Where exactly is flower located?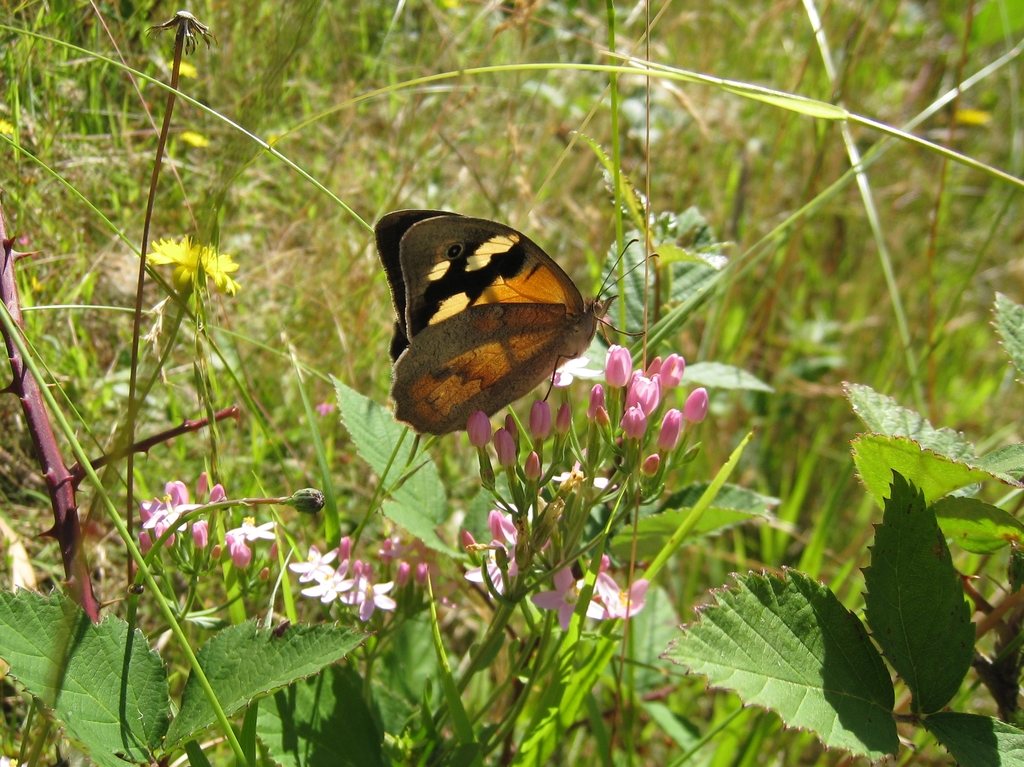
Its bounding box is bbox=(655, 405, 685, 452).
